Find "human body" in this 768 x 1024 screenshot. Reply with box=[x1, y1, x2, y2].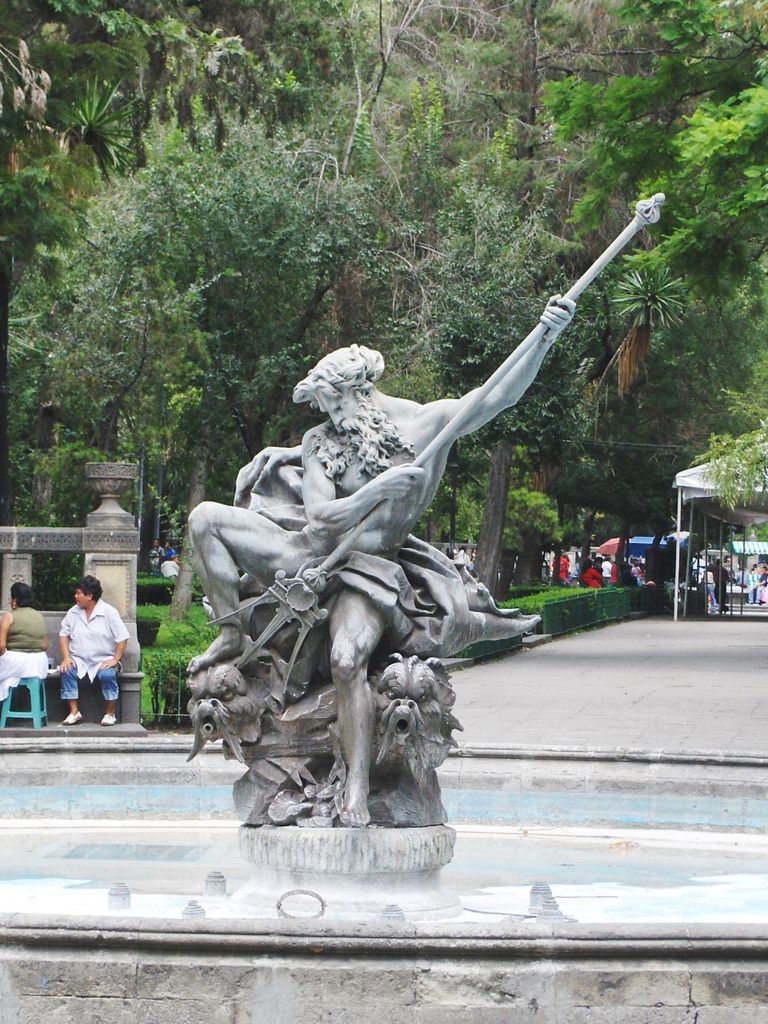
box=[0, 605, 50, 702].
